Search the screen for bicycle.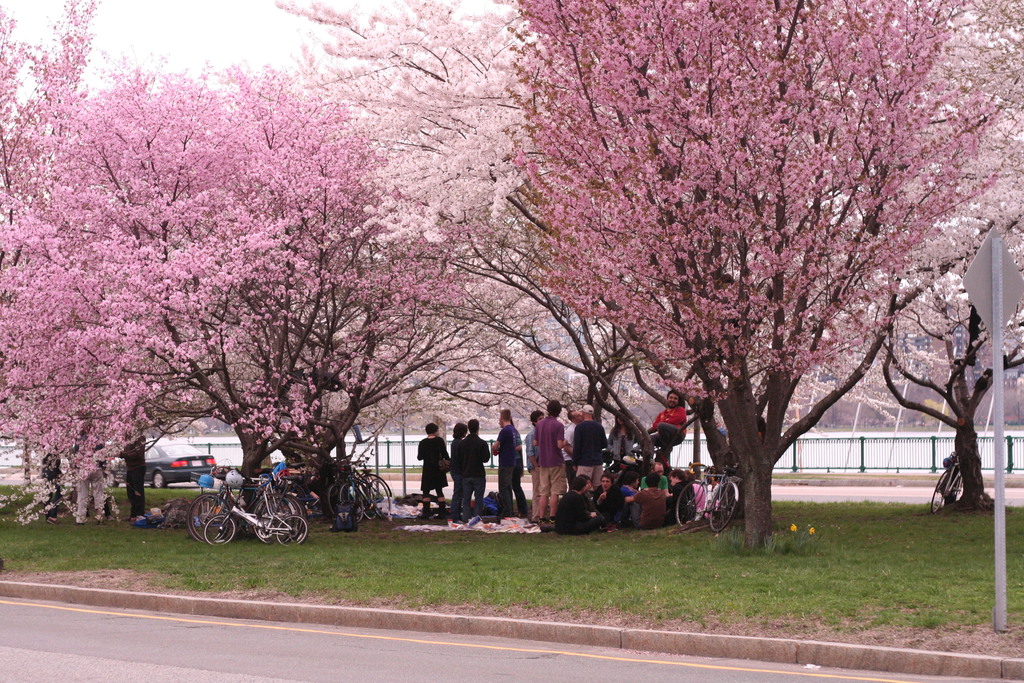
Found at {"left": 665, "top": 465, "right": 744, "bottom": 532}.
